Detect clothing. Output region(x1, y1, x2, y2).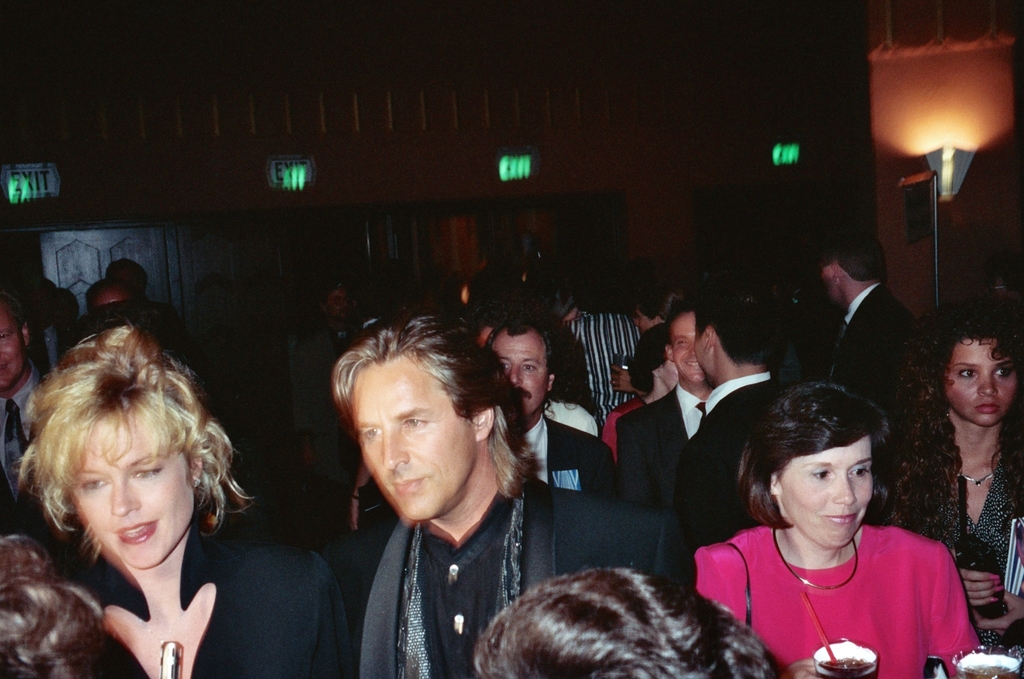
region(826, 279, 917, 411).
